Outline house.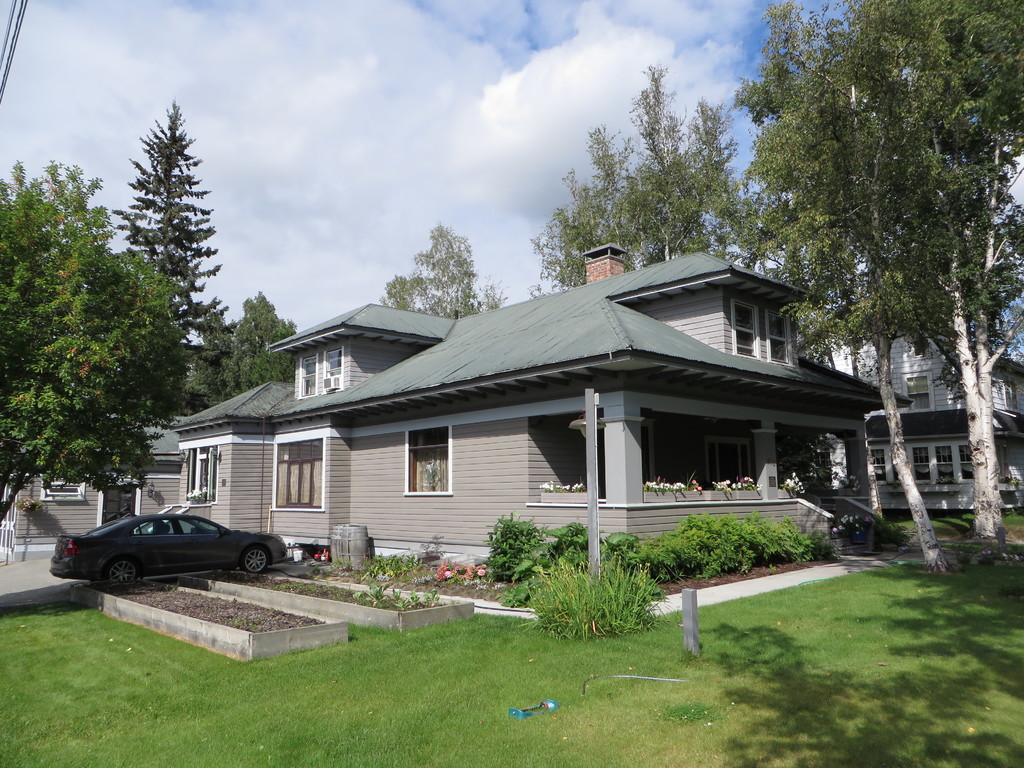
Outline: <region>13, 423, 184, 558</region>.
